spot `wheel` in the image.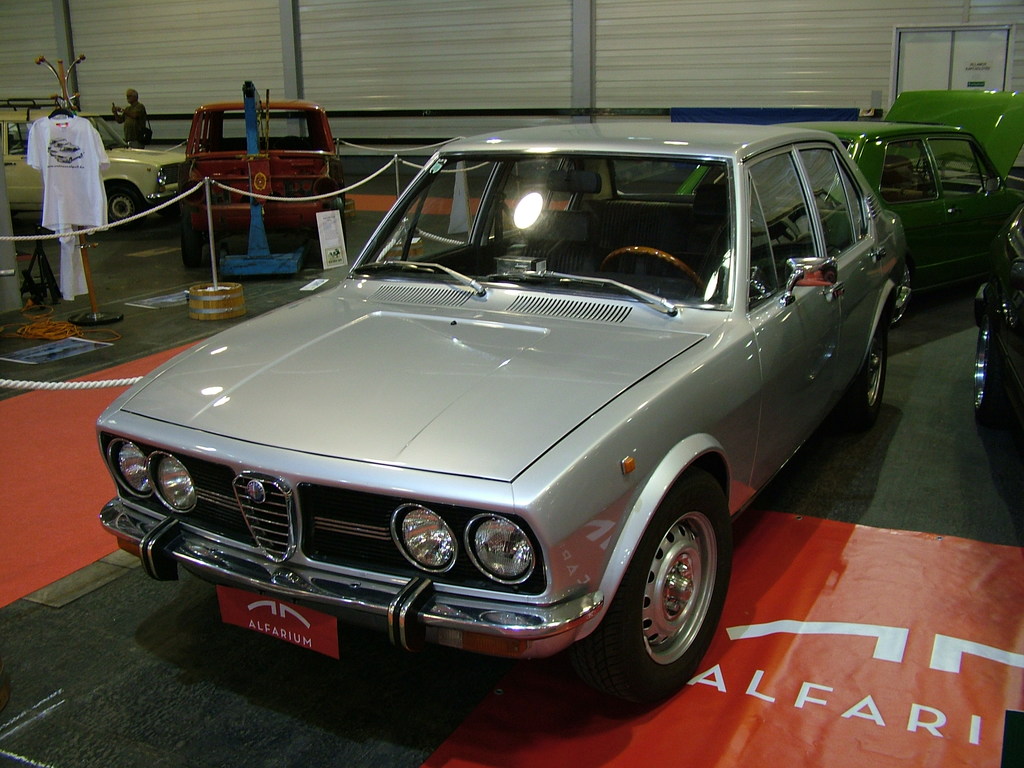
`wheel` found at 178:209:209:276.
